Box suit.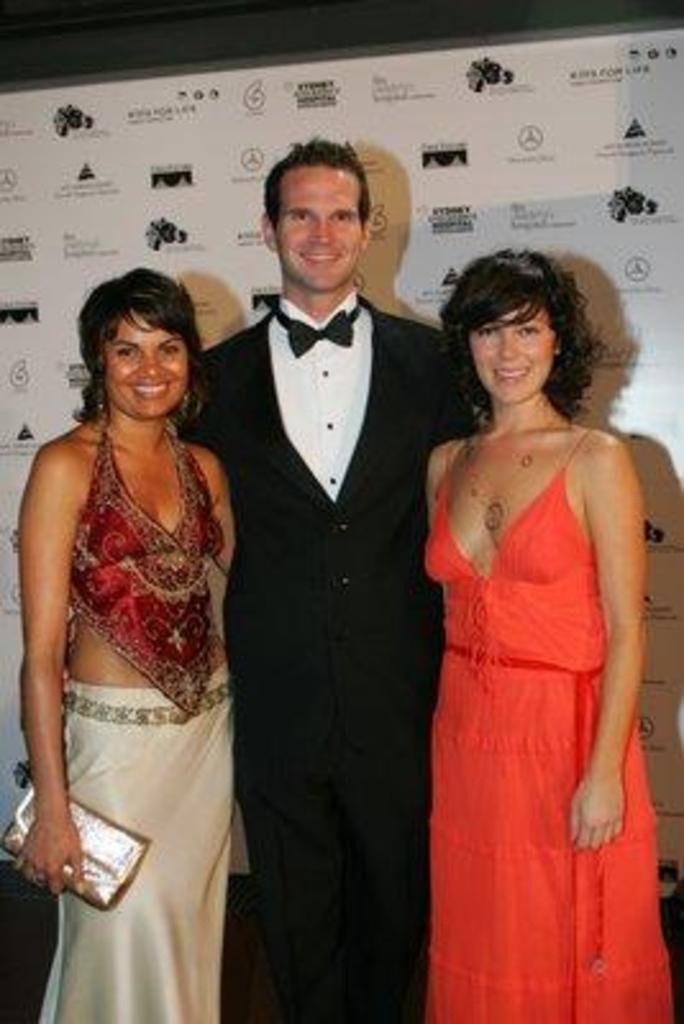
Rect(208, 177, 446, 991).
